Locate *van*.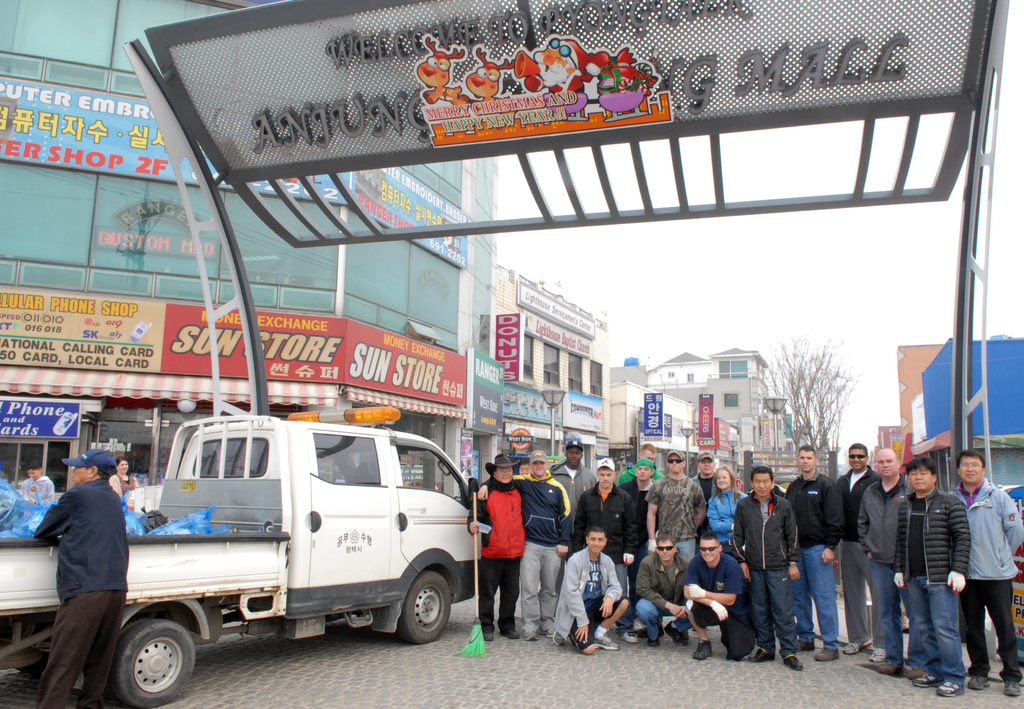
Bounding box: region(0, 401, 480, 708).
